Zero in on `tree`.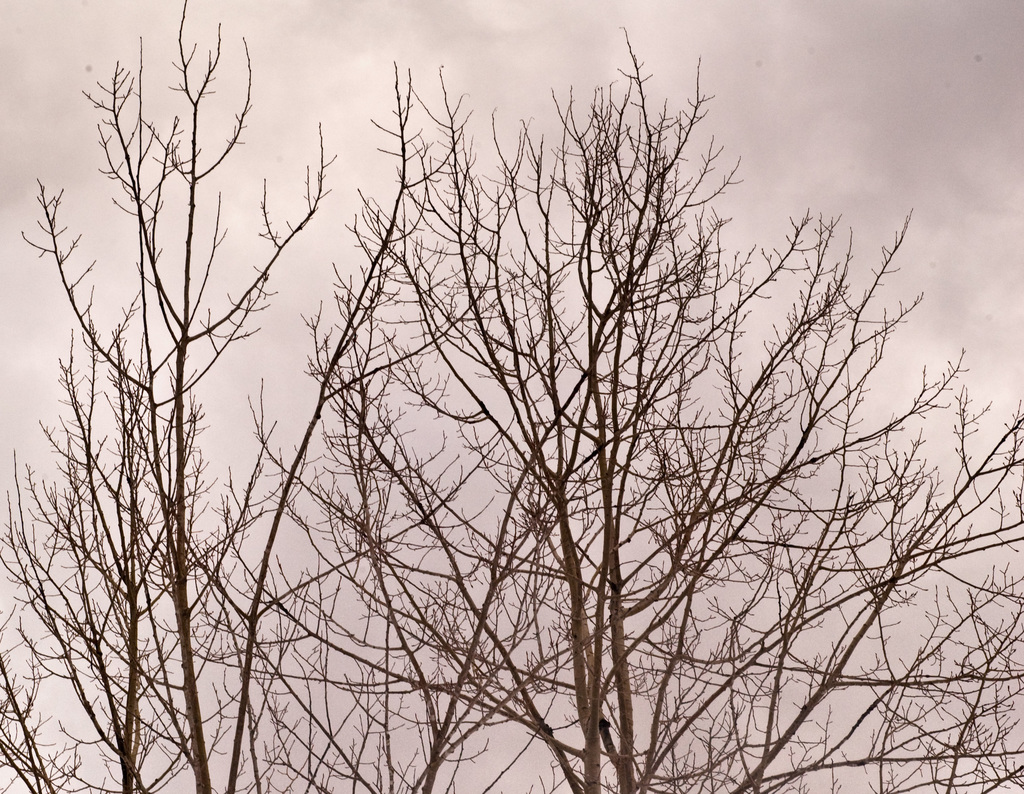
Zeroed in: x1=0, y1=0, x2=1023, y2=793.
